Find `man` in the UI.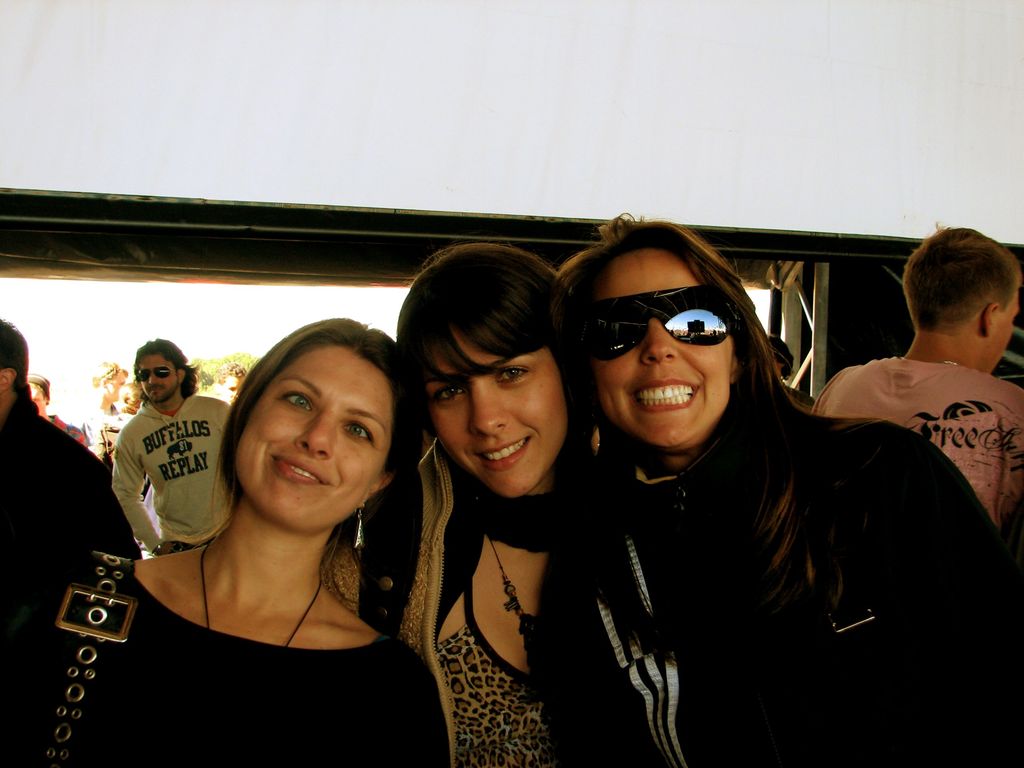
UI element at locate(0, 318, 141, 572).
